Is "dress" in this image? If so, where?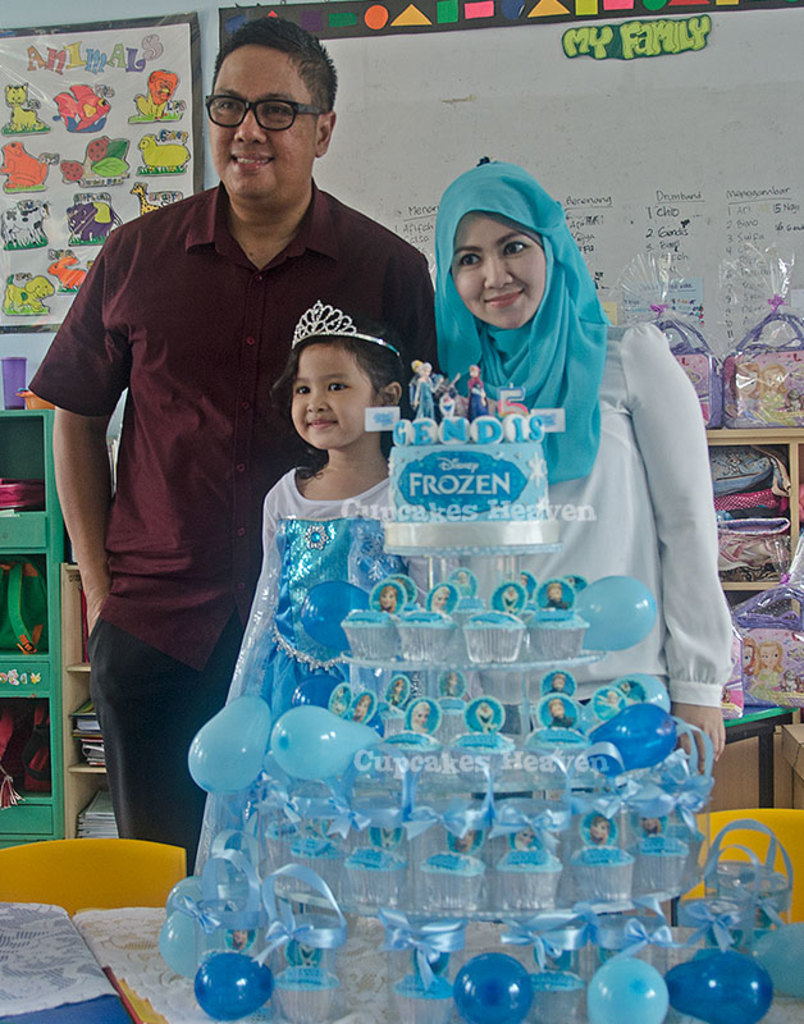
Yes, at bbox(189, 466, 416, 893).
